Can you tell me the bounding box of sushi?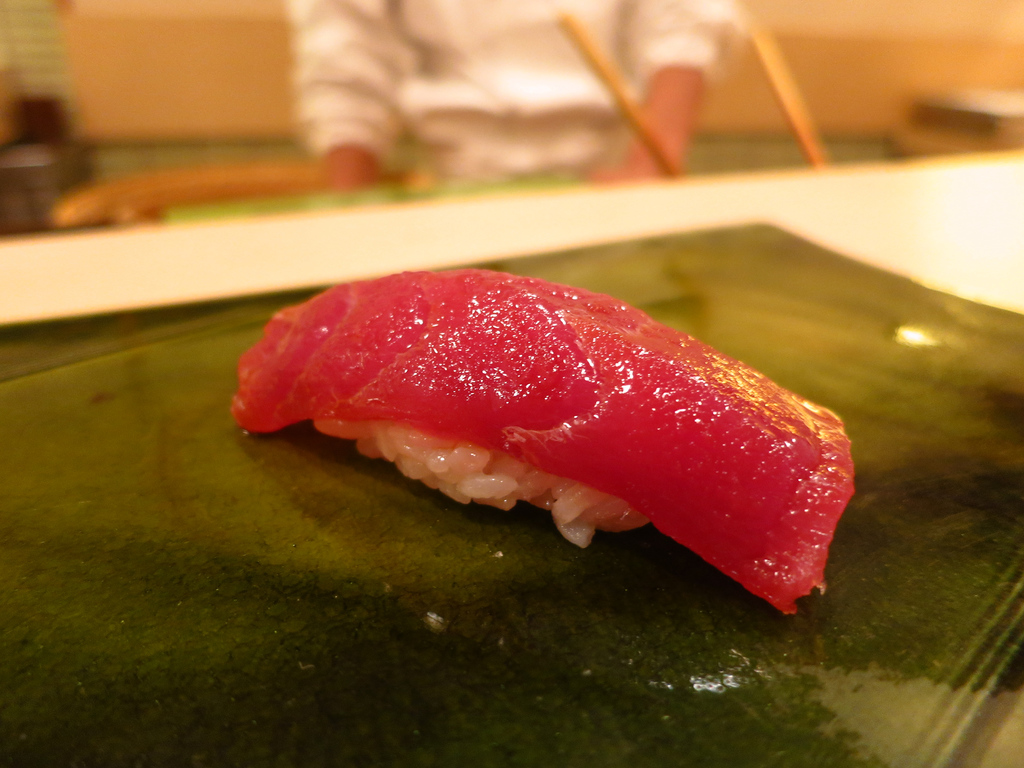
x1=221, y1=244, x2=839, y2=600.
